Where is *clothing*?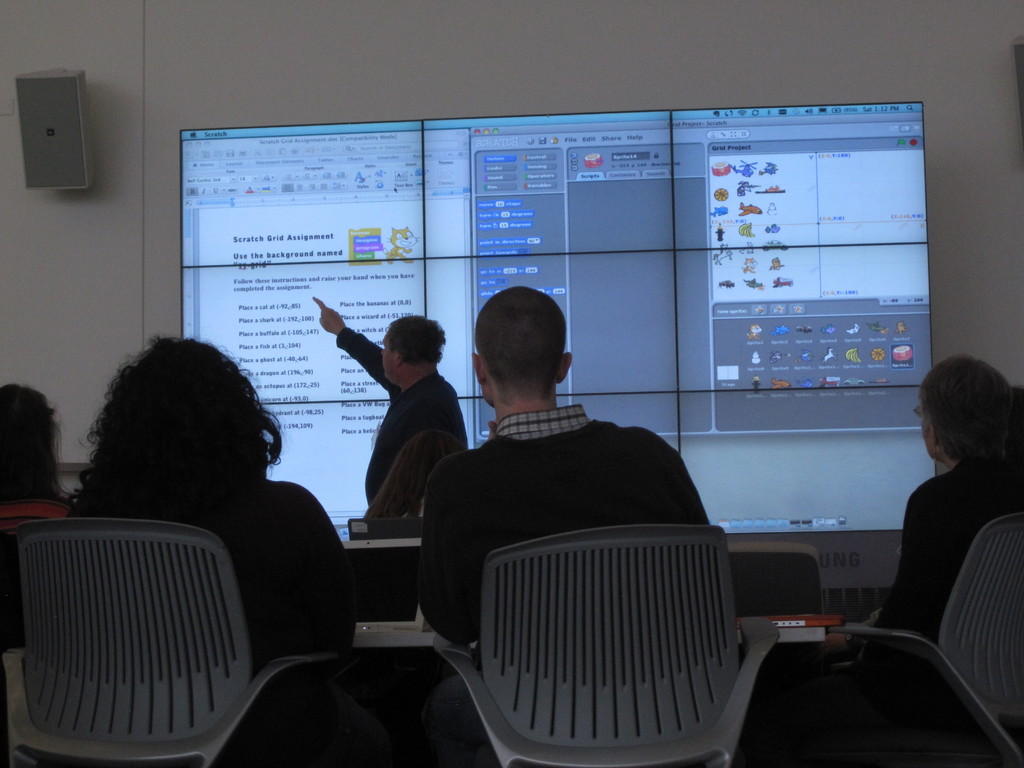
bbox=(0, 495, 75, 531).
